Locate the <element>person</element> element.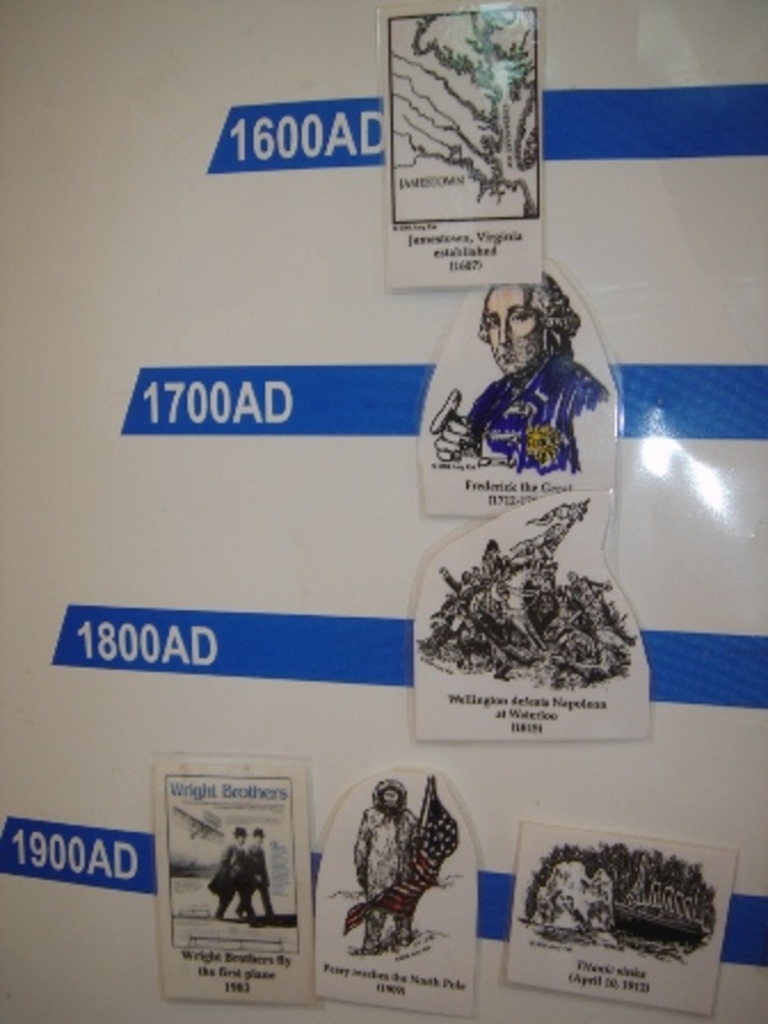
Element bbox: pyautogui.locateOnScreen(235, 827, 281, 919).
